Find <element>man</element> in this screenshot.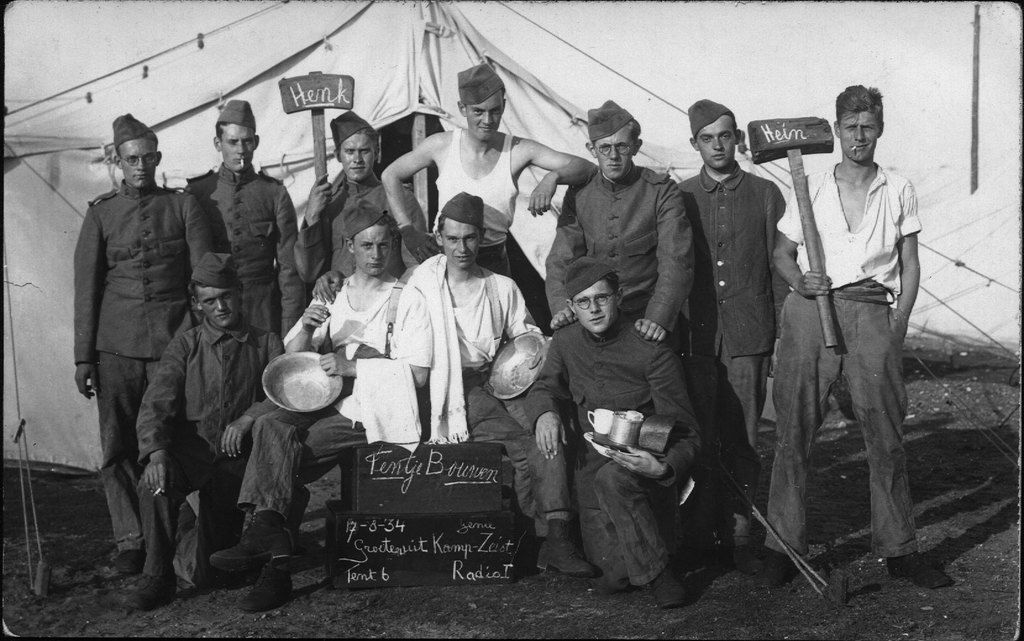
The bounding box for <element>man</element> is (210,199,439,614).
